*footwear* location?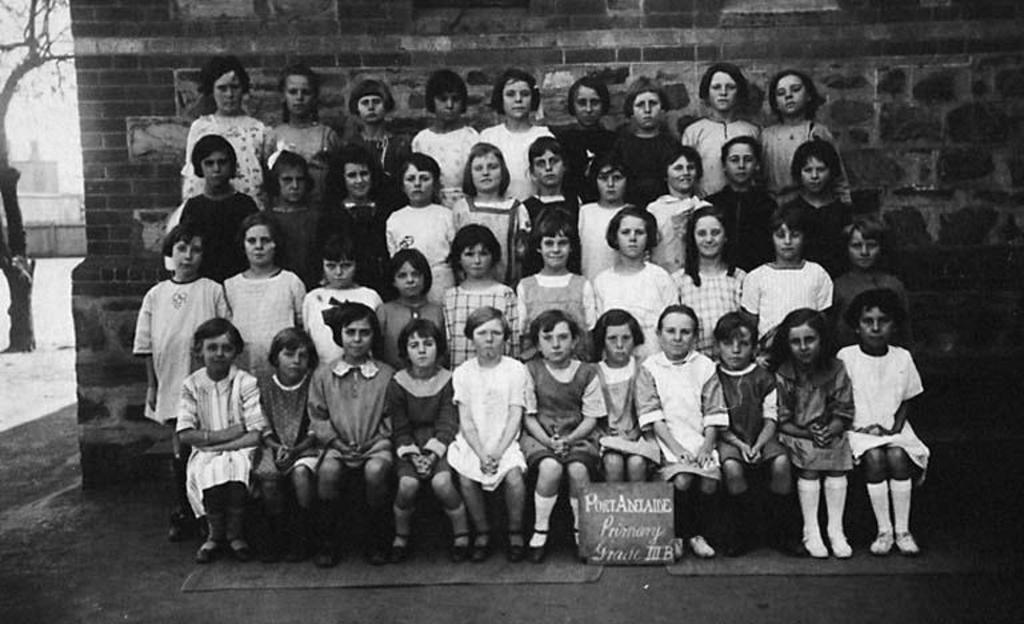
select_region(197, 533, 220, 567)
